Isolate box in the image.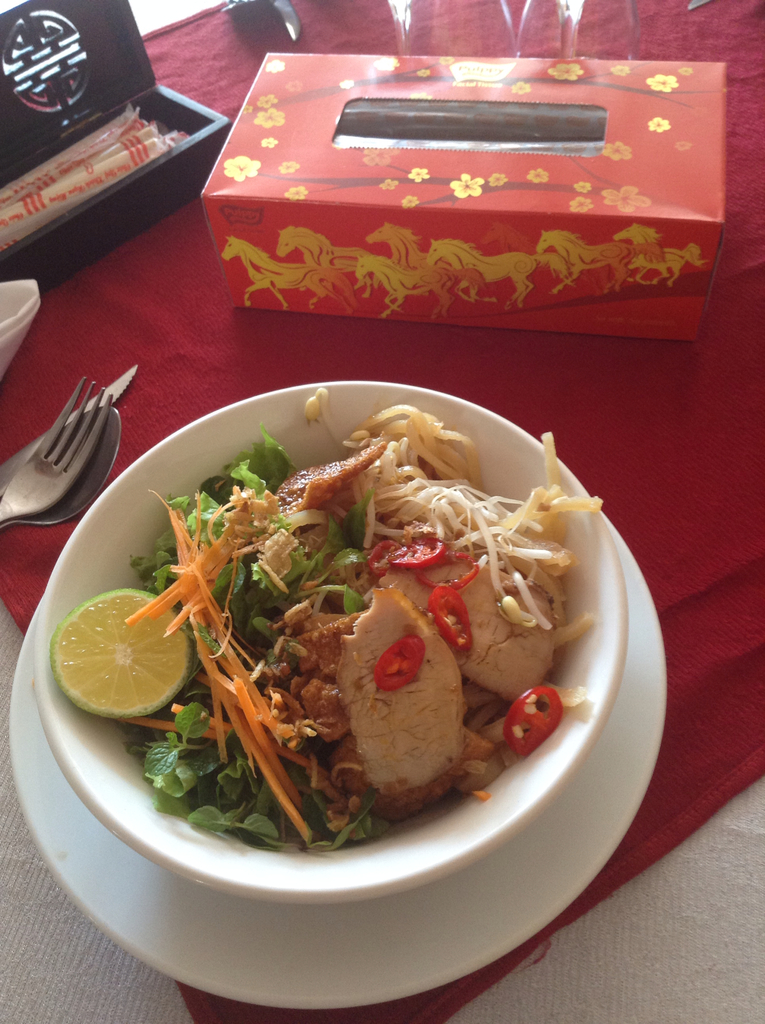
Isolated region: 204 54 724 358.
